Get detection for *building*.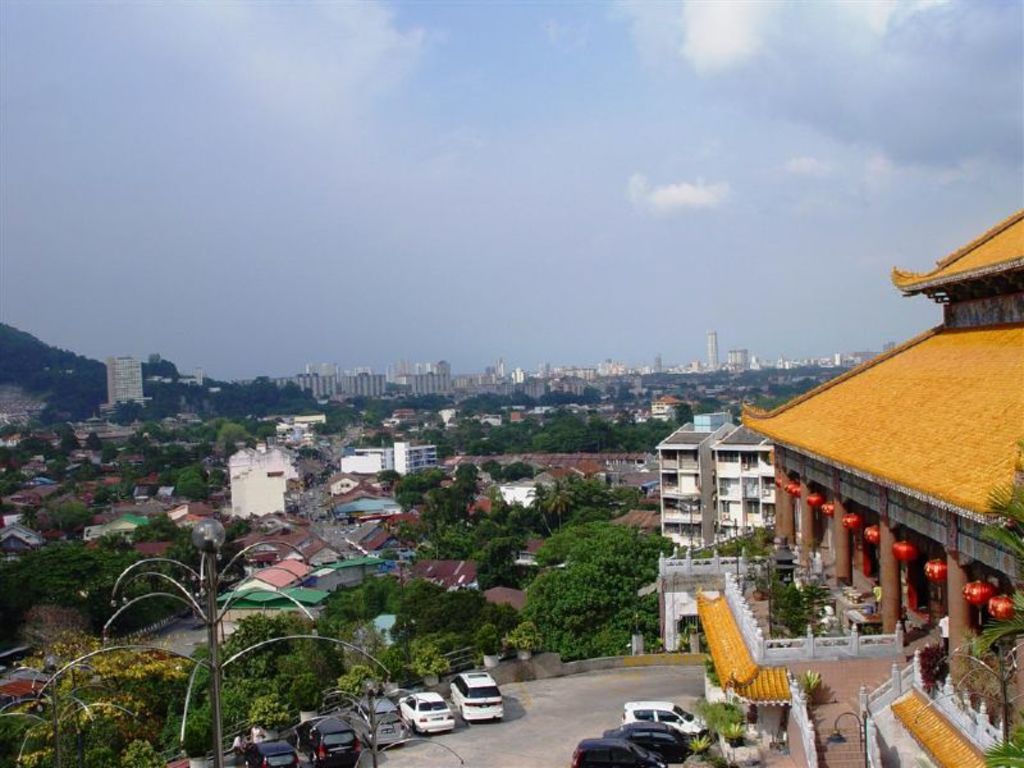
Detection: [x1=178, y1=366, x2=204, y2=388].
